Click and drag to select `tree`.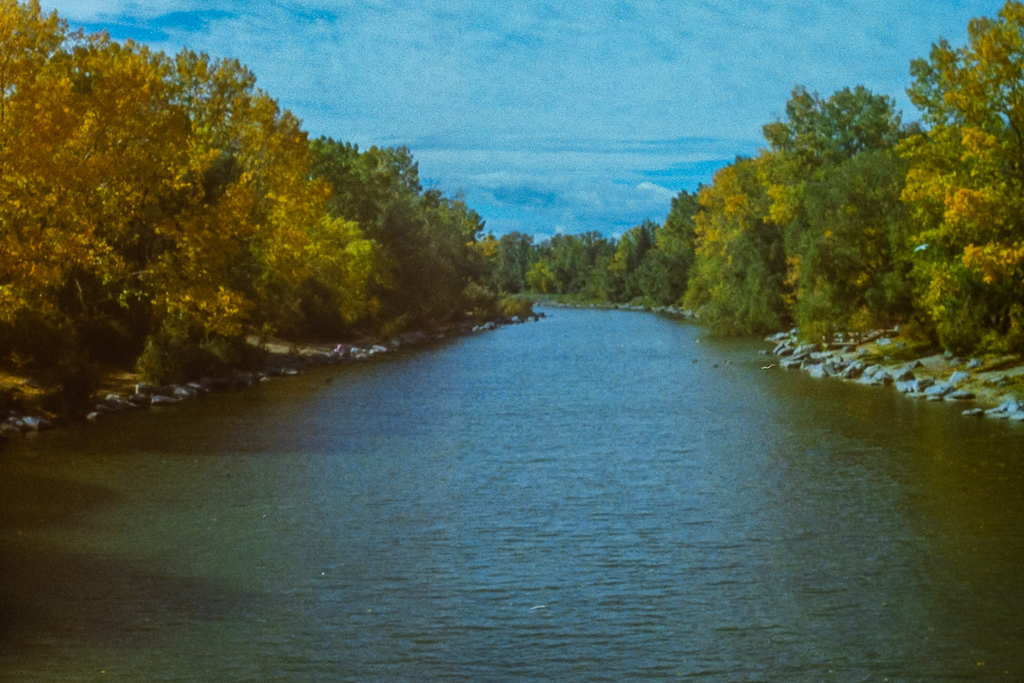
Selection: locate(0, 0, 251, 350).
